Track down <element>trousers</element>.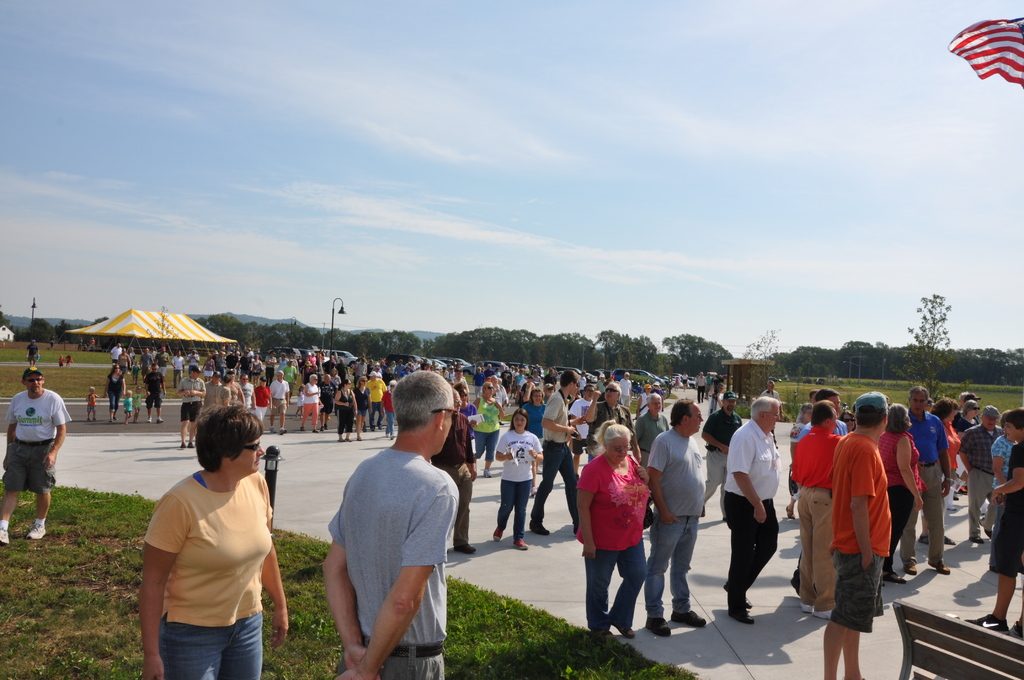
Tracked to (x1=637, y1=446, x2=651, y2=473).
